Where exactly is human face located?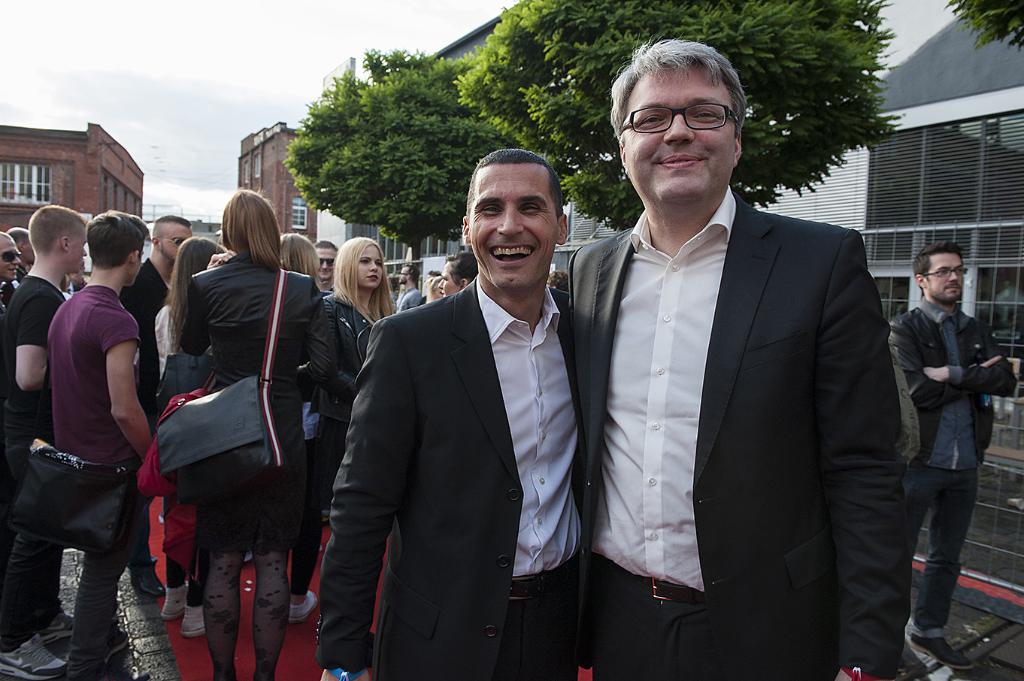
Its bounding box is 470 162 558 286.
